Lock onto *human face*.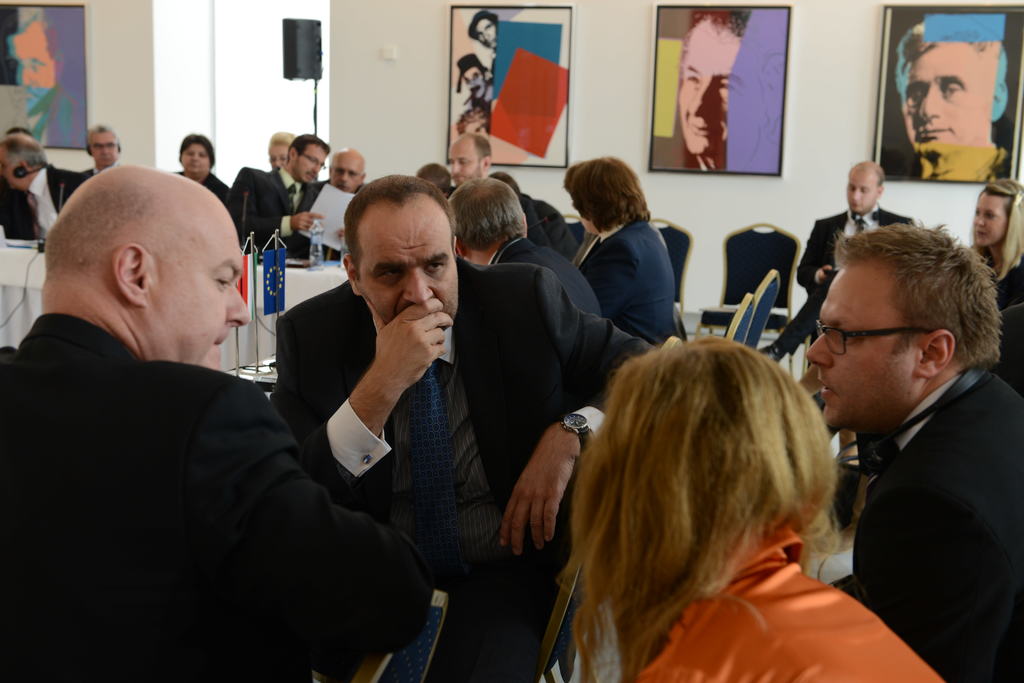
Locked: 468/118/492/143.
